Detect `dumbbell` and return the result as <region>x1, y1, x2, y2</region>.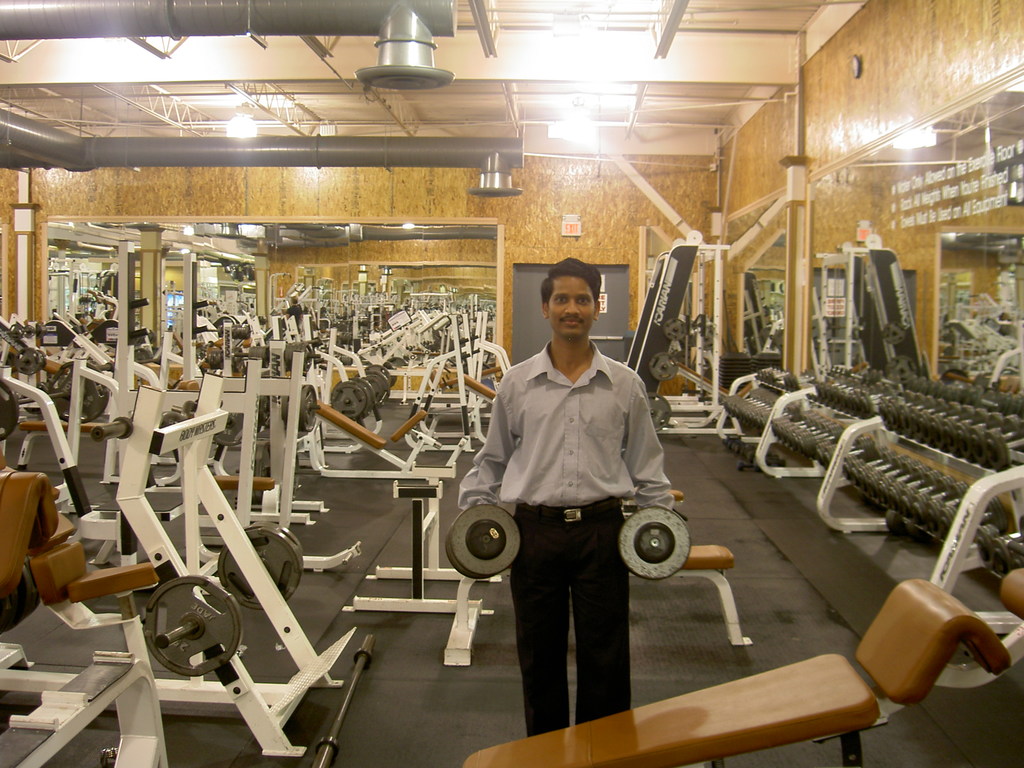
<region>881, 513, 911, 539</region>.
